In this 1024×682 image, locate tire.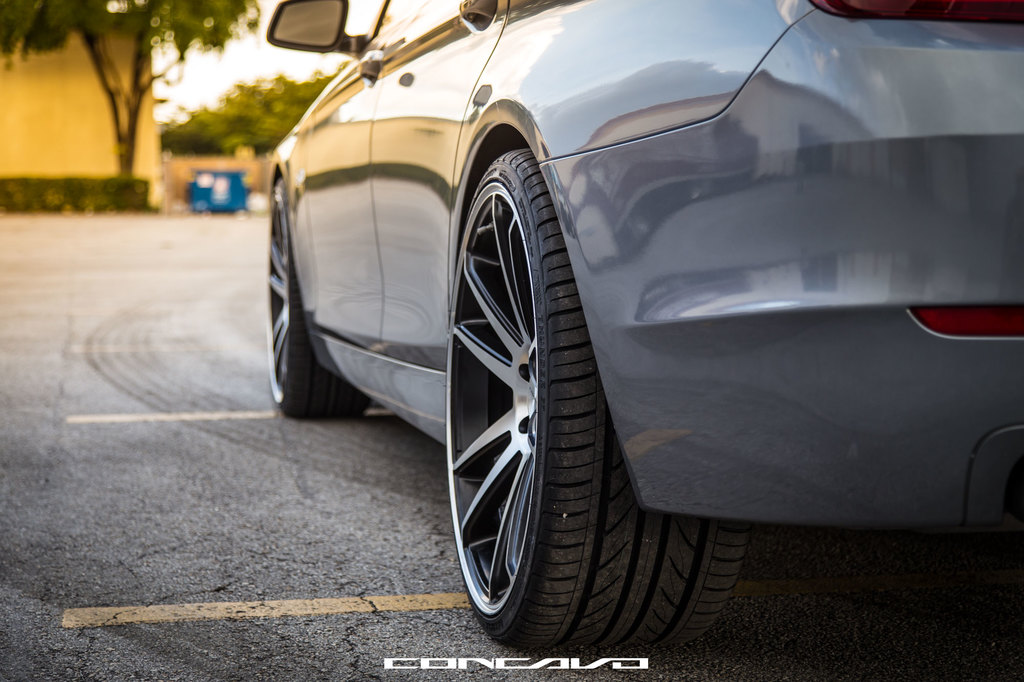
Bounding box: crop(266, 179, 370, 420).
